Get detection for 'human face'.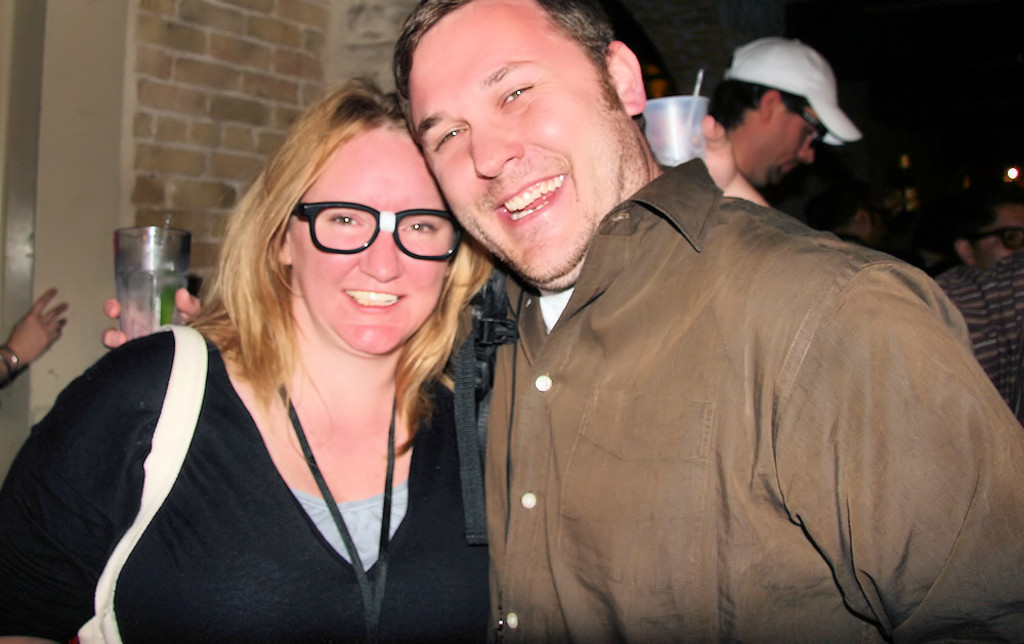
Detection: <bbox>413, 2, 603, 294</bbox>.
